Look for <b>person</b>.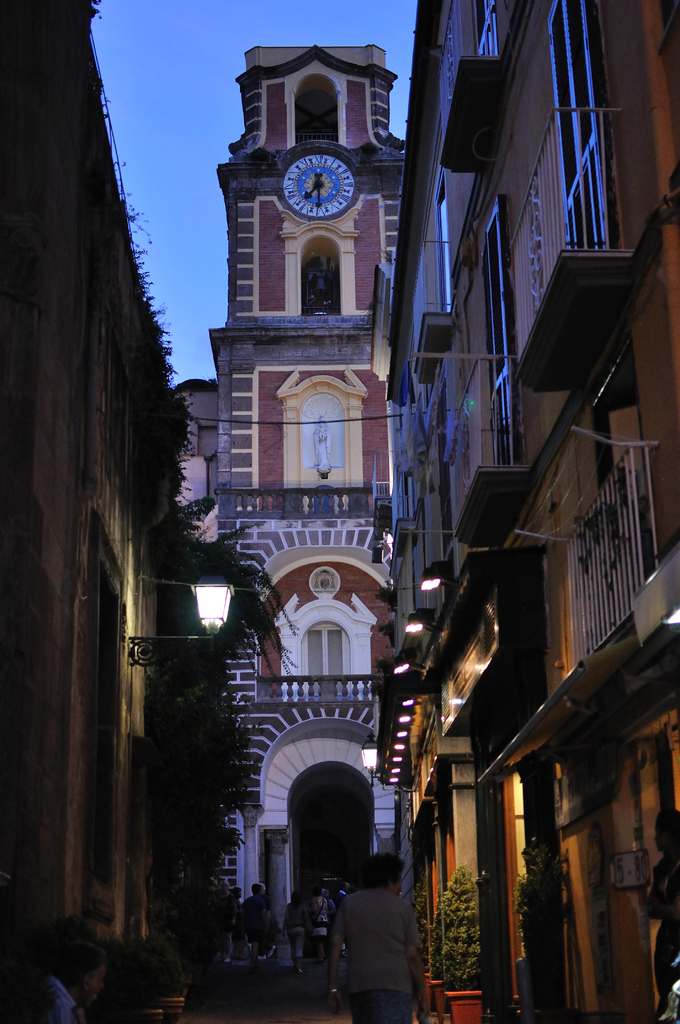
Found: BBox(333, 850, 409, 1023).
